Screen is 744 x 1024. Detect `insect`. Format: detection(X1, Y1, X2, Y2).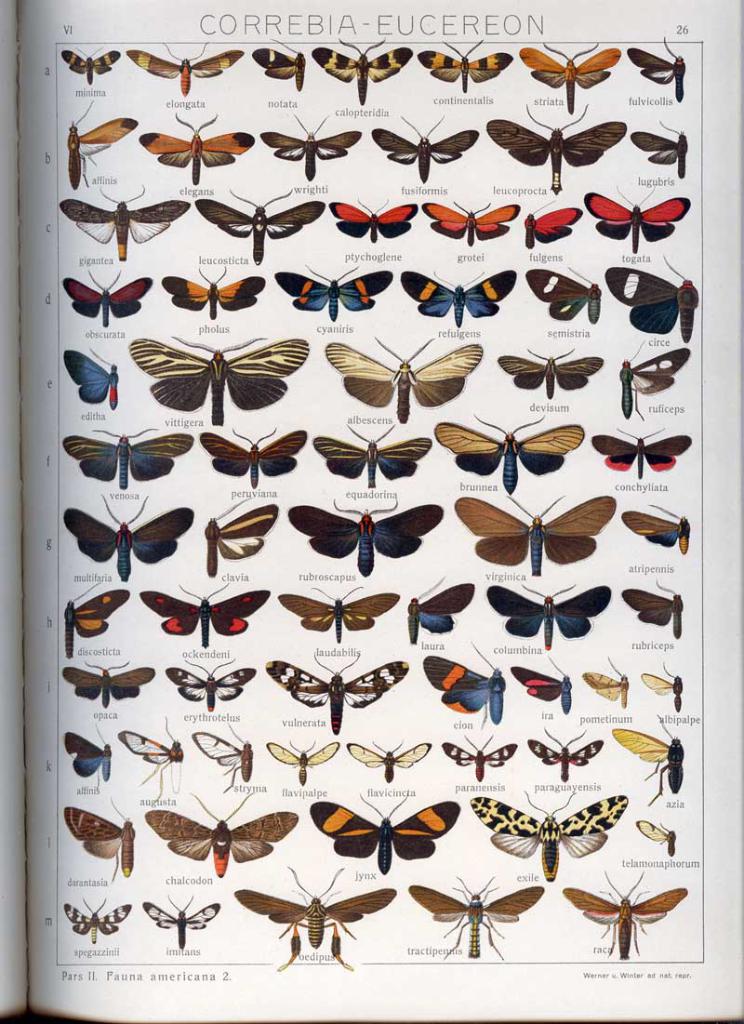
detection(486, 587, 614, 651).
